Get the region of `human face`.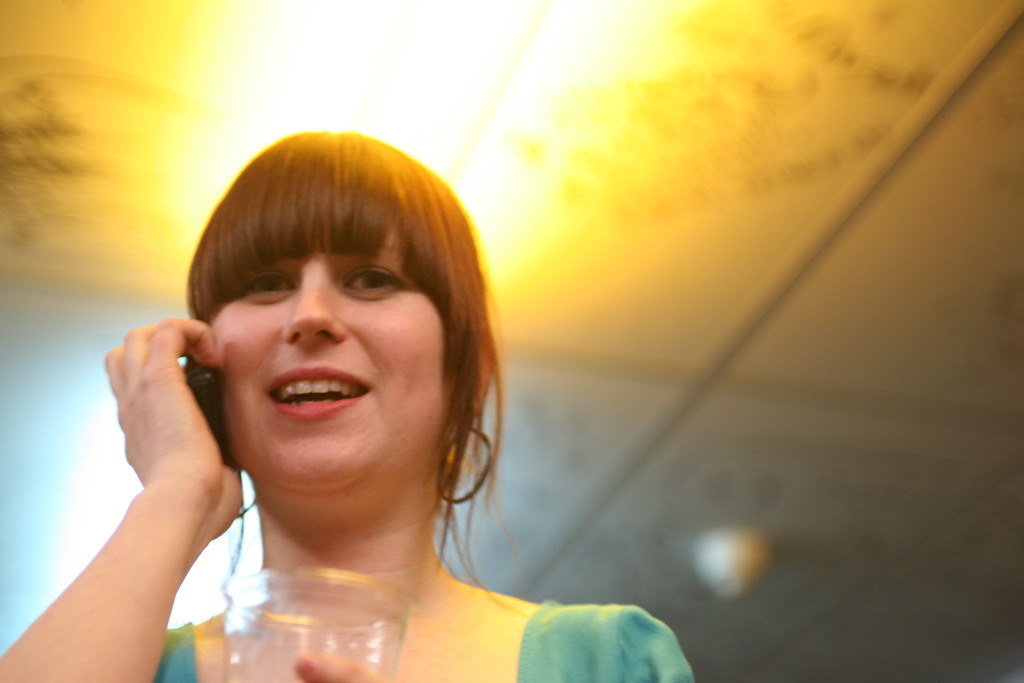
209:222:454:488.
